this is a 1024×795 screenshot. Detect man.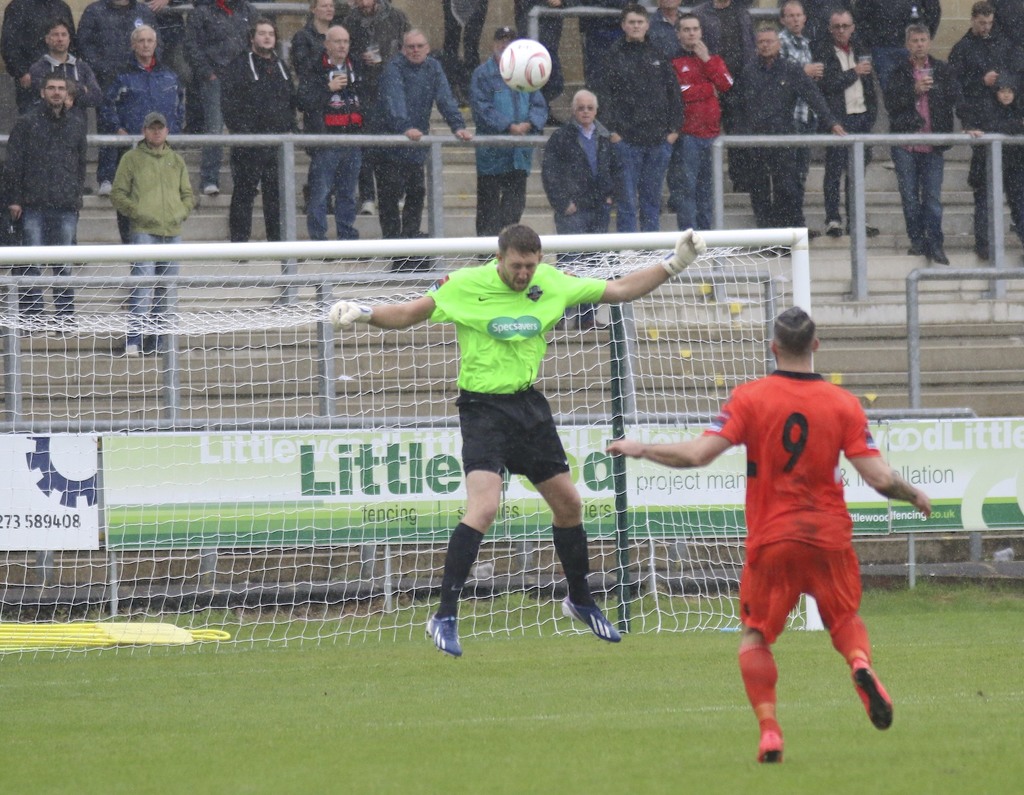
(left=441, top=0, right=488, bottom=107).
